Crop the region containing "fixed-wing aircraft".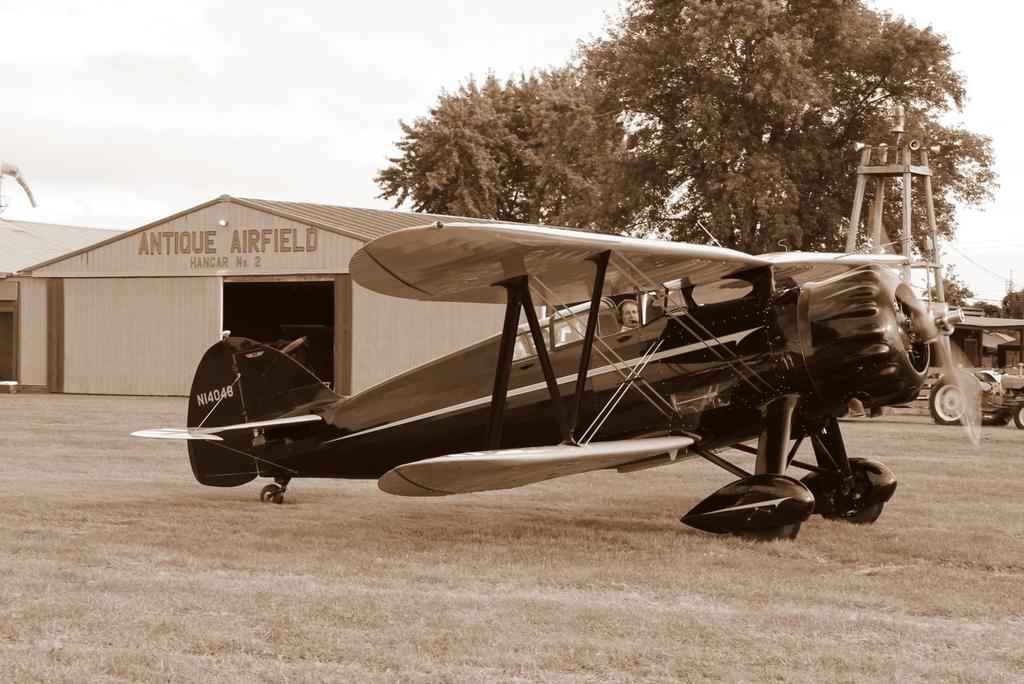
Crop region: rect(129, 214, 996, 557).
